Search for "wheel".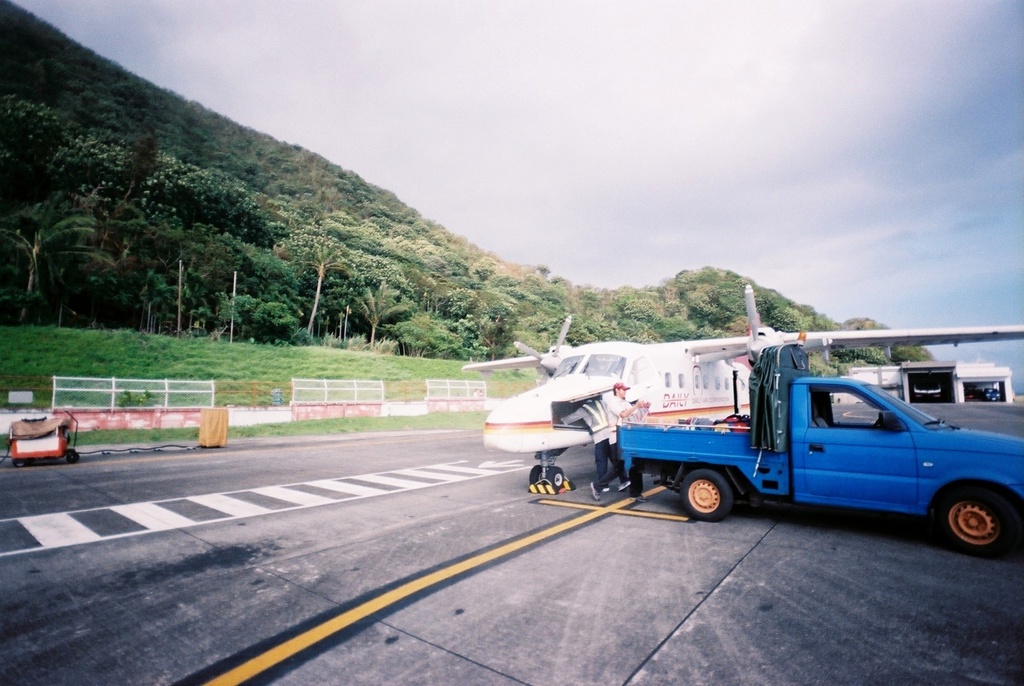
Found at 547, 469, 563, 490.
